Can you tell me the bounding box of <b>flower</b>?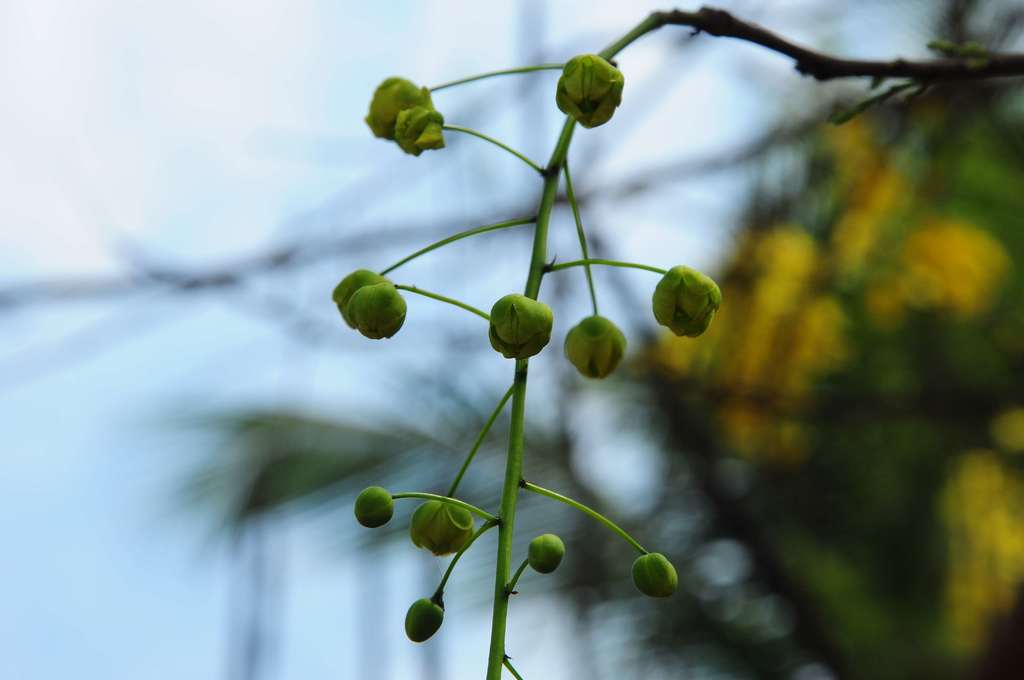
<box>353,486,396,530</box>.
